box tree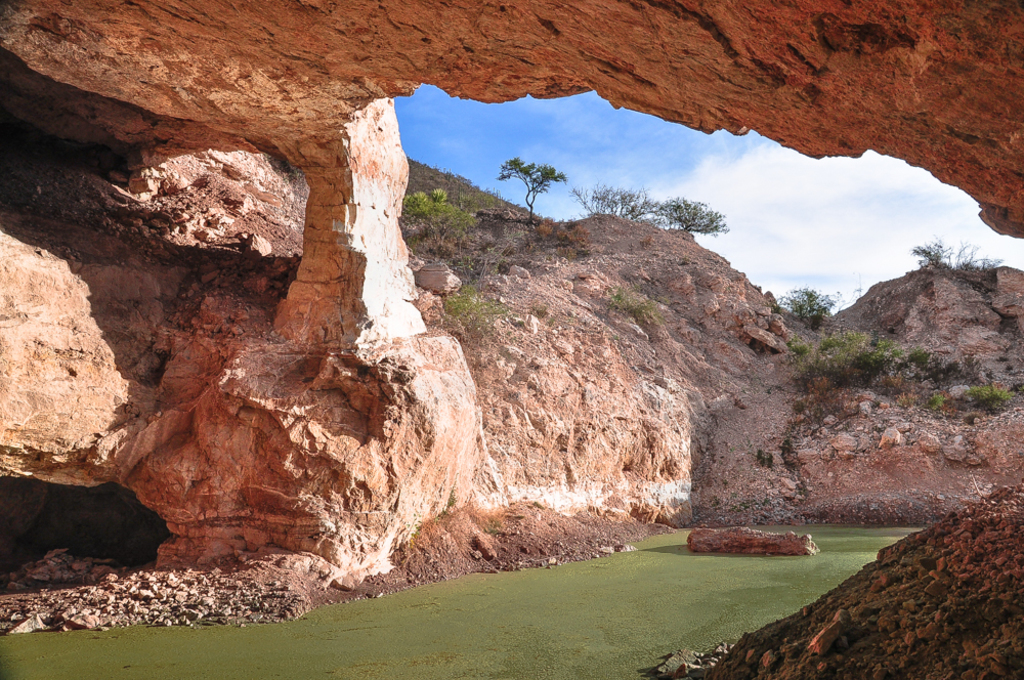
{"x1": 402, "y1": 185, "x2": 466, "y2": 219}
